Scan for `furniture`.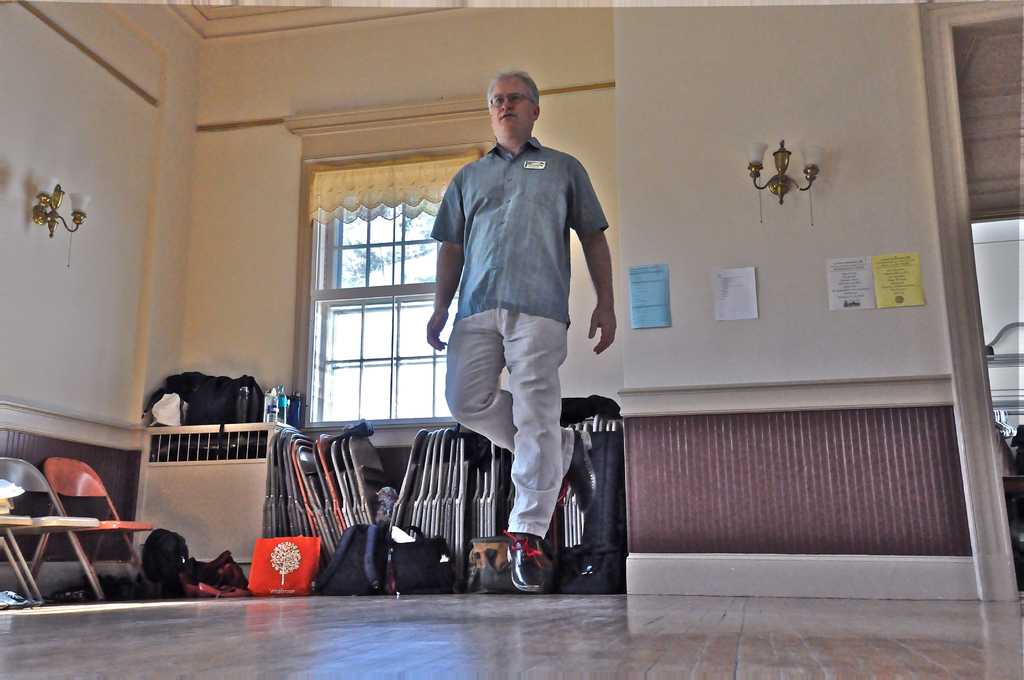
Scan result: detection(0, 513, 34, 605).
